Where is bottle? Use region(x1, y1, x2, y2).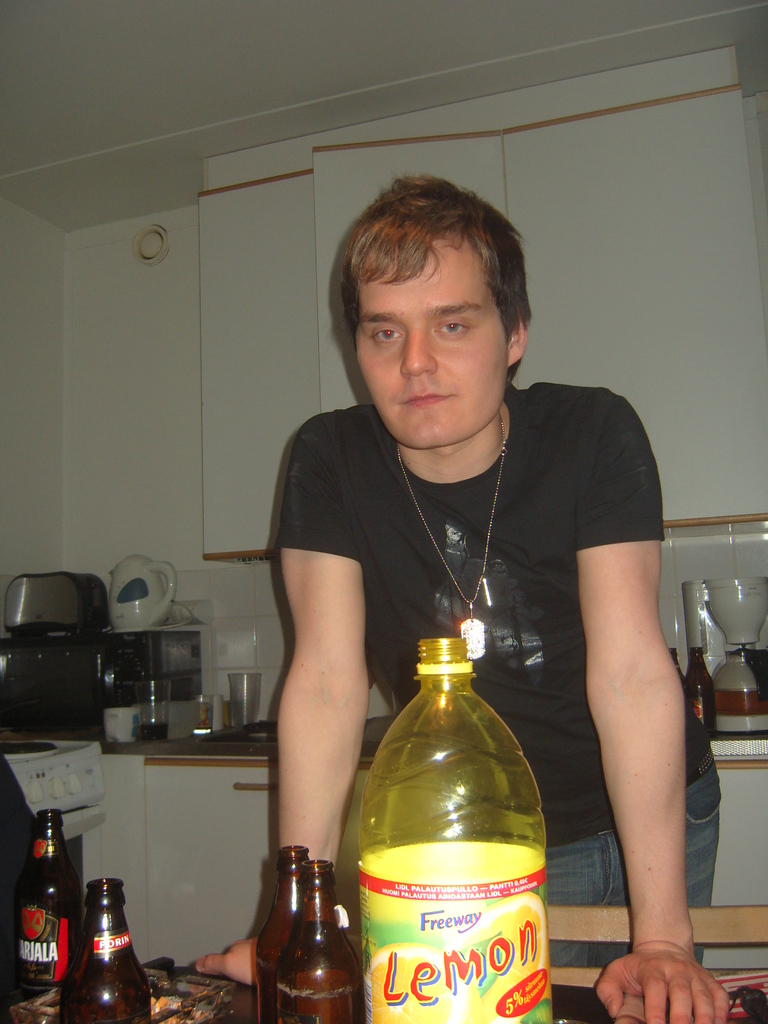
region(61, 883, 140, 1023).
